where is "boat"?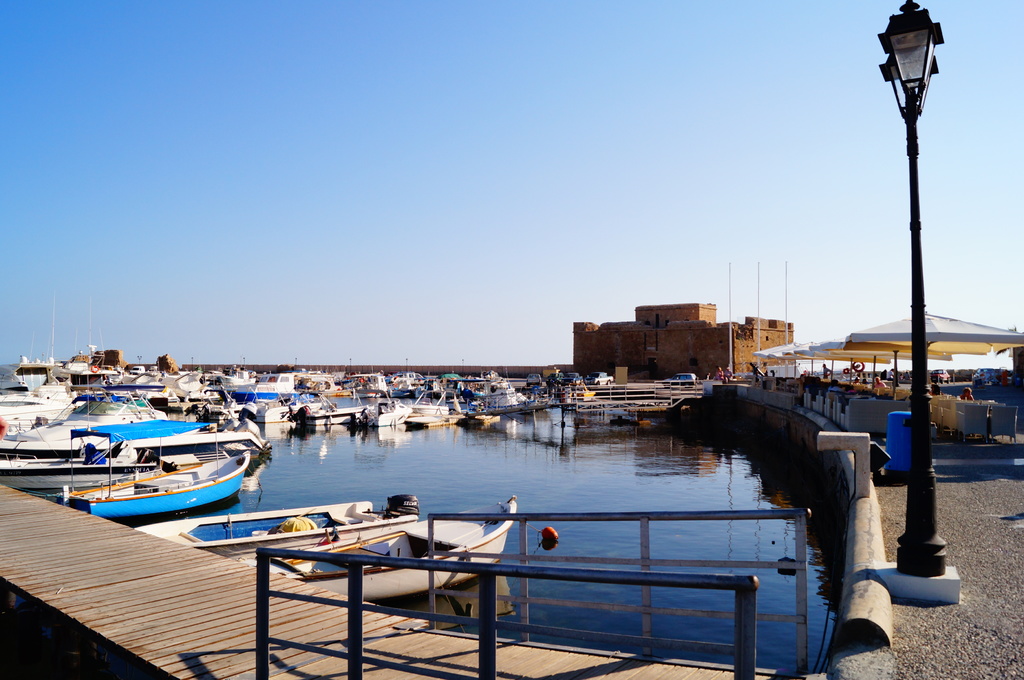
(left=130, top=501, right=520, bottom=604).
